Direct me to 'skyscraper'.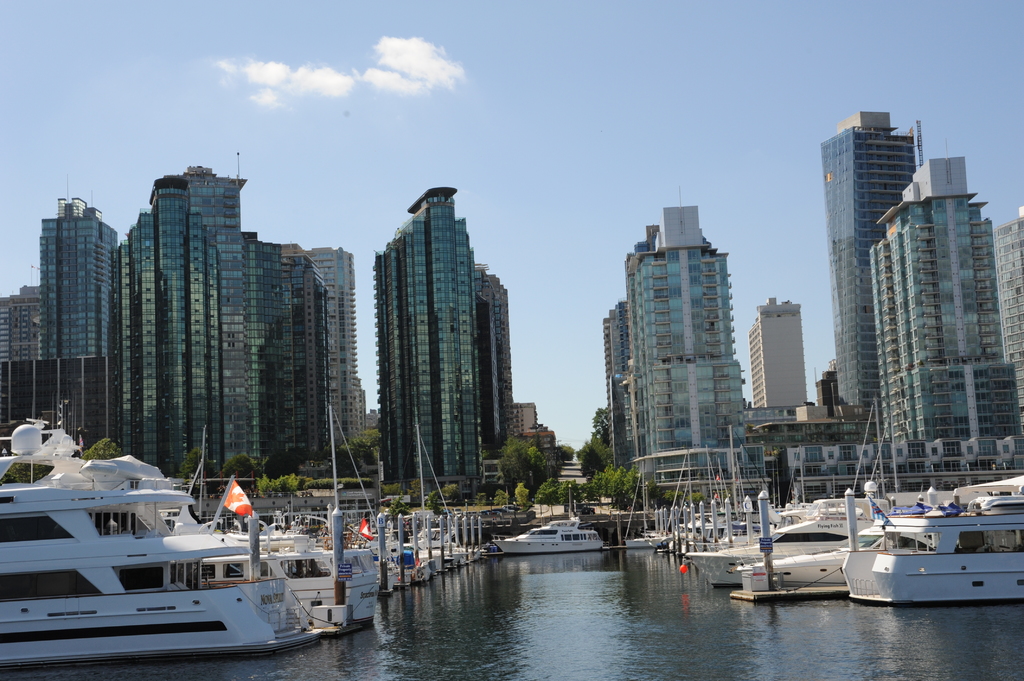
Direction: bbox=[355, 170, 520, 515].
